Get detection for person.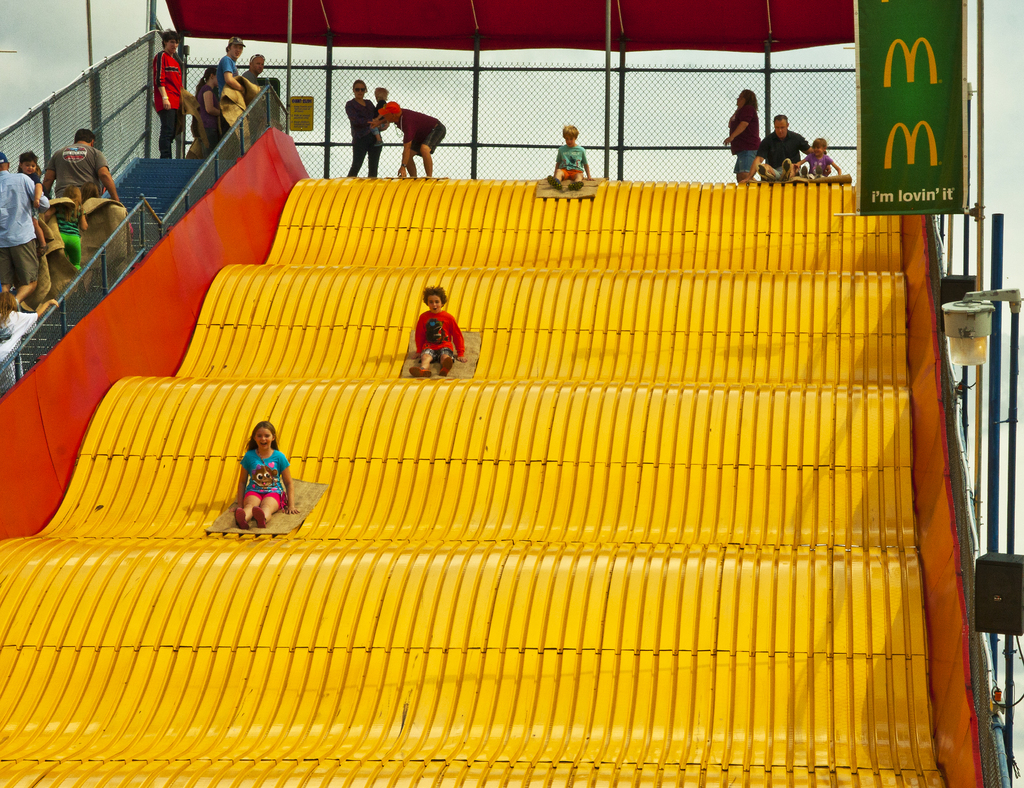
Detection: [226, 420, 301, 529].
